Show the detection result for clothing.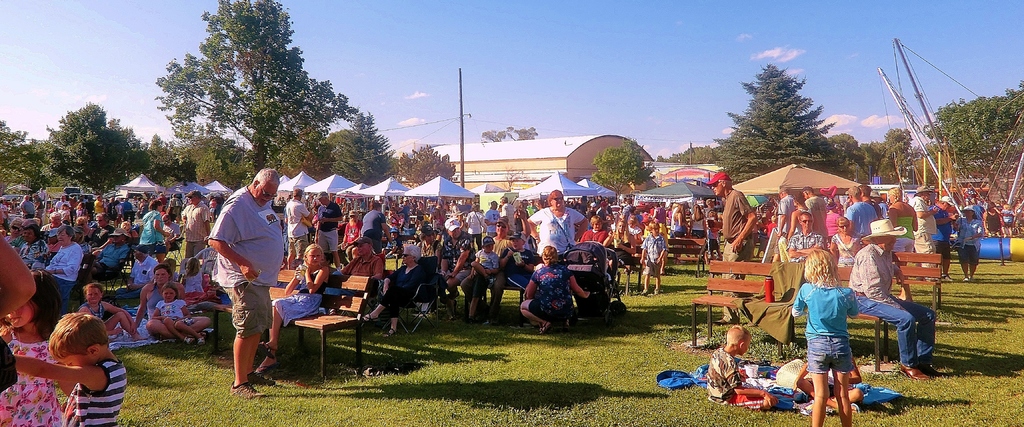
(x1=141, y1=207, x2=168, y2=252).
